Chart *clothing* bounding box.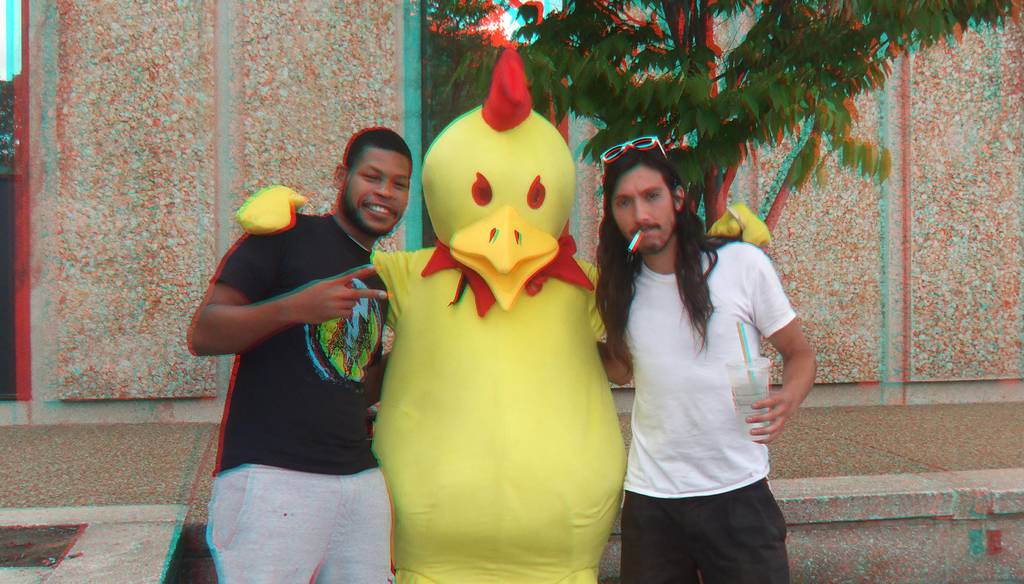
Charted: locate(209, 206, 390, 583).
